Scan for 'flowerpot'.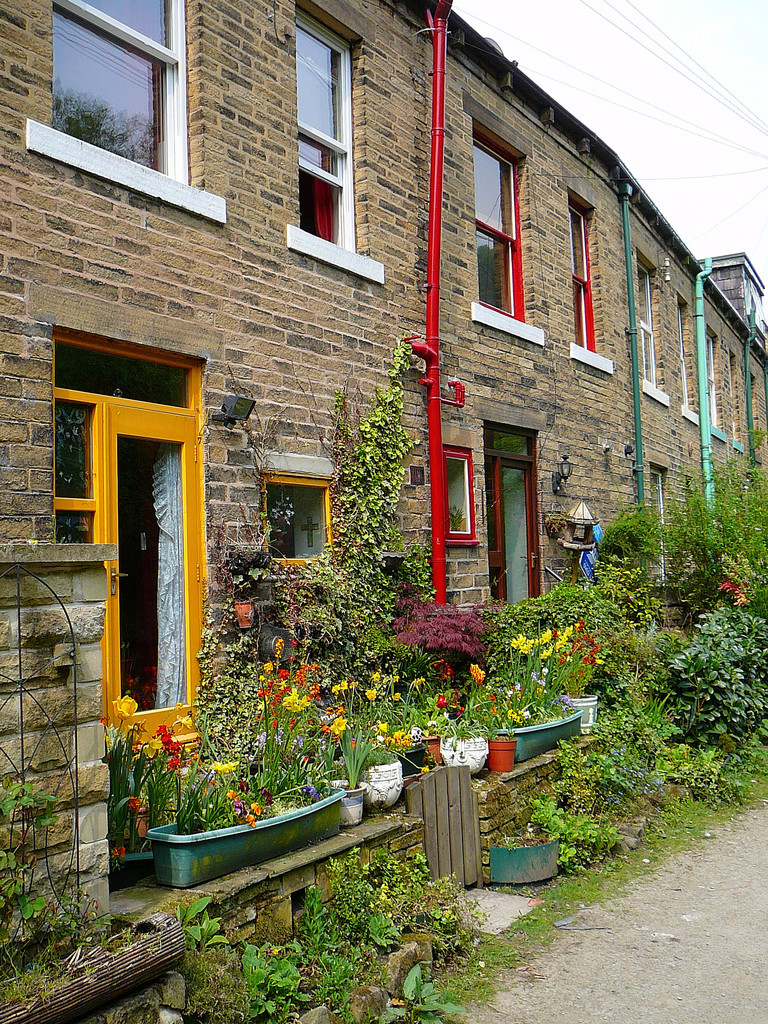
Scan result: box=[483, 739, 516, 774].
